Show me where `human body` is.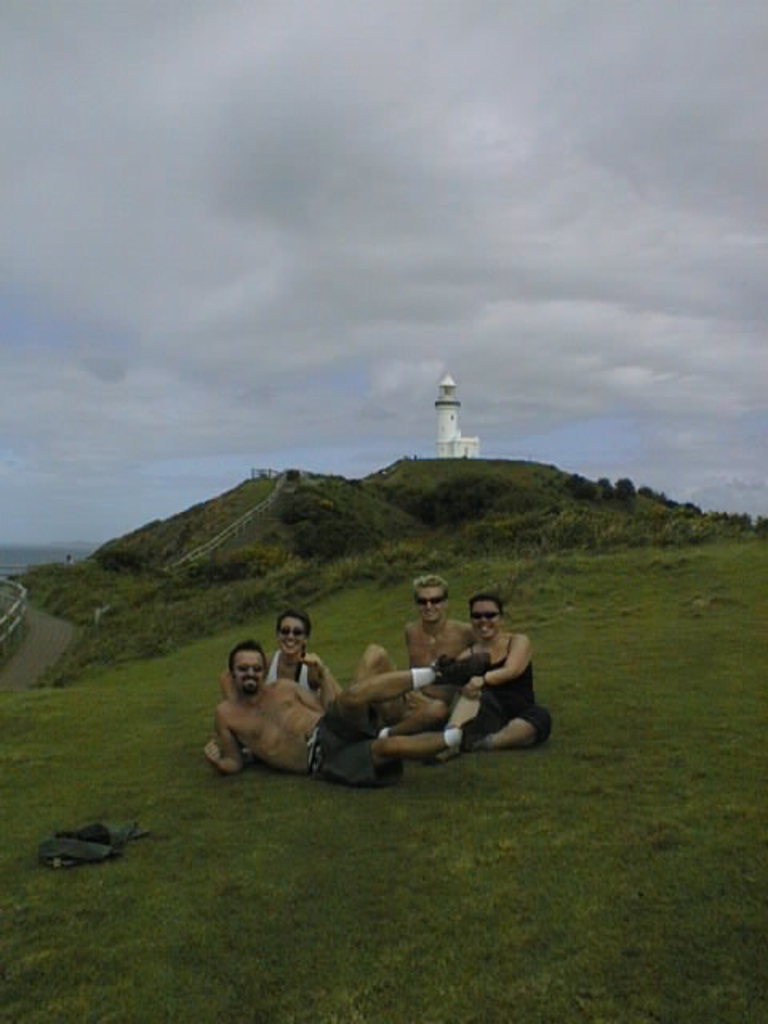
`human body` is at {"left": 229, "top": 634, "right": 504, "bottom": 774}.
